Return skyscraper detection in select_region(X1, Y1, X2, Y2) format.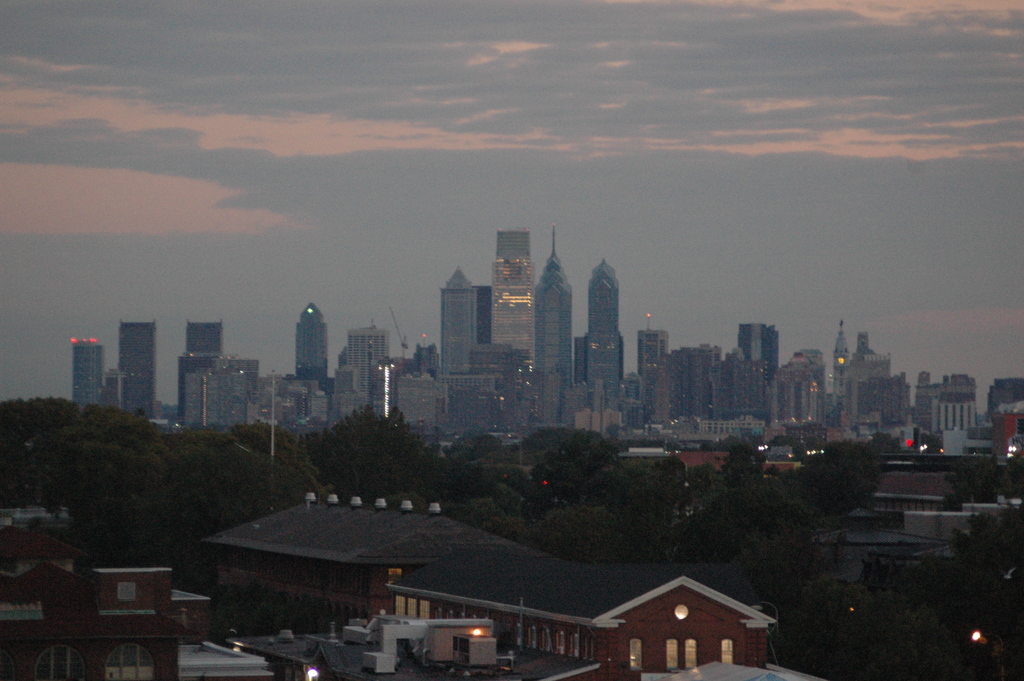
select_region(293, 302, 328, 389).
